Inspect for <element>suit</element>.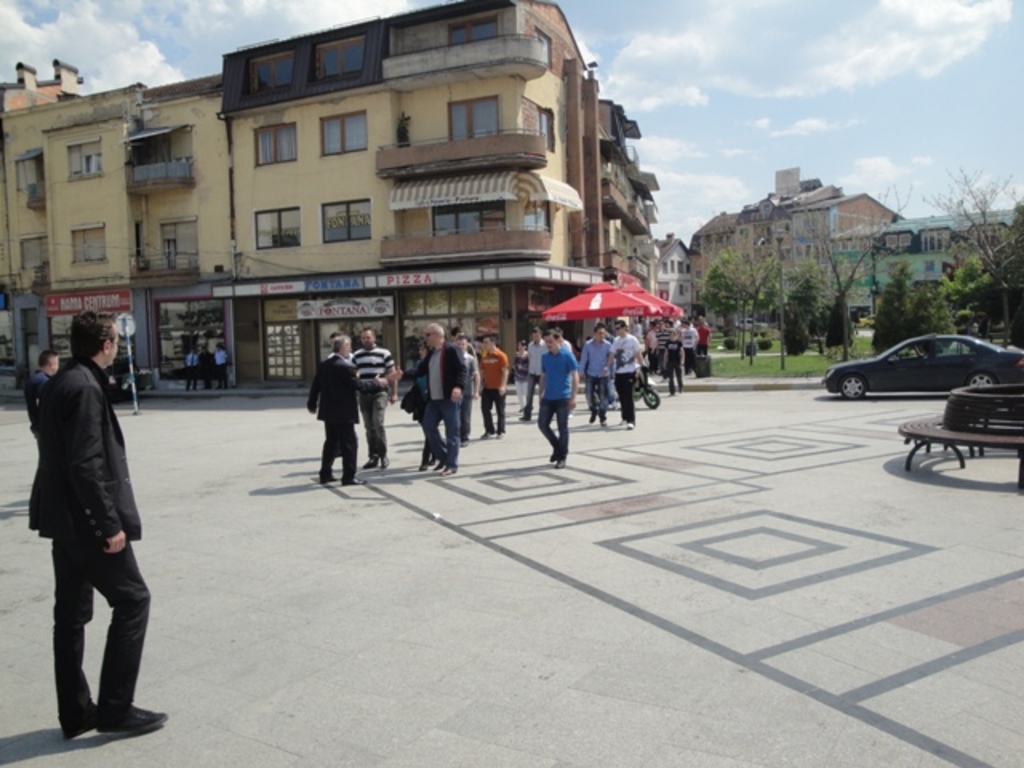
Inspection: [306,352,382,482].
